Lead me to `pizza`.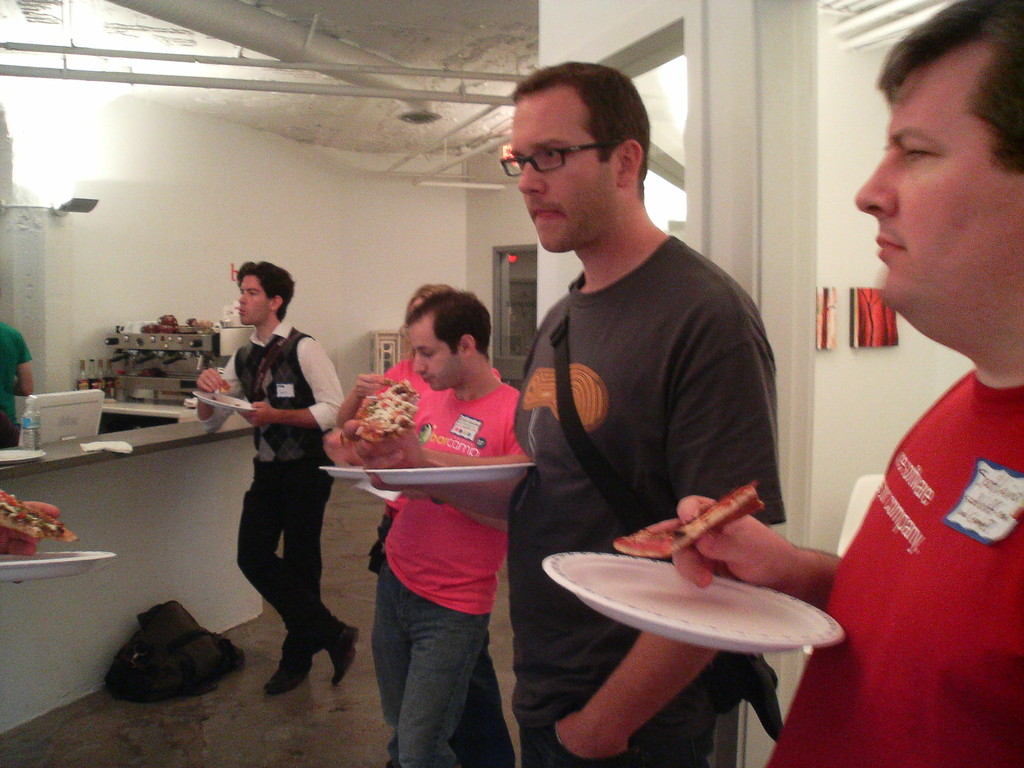
Lead to x1=0 y1=487 x2=83 y2=543.
